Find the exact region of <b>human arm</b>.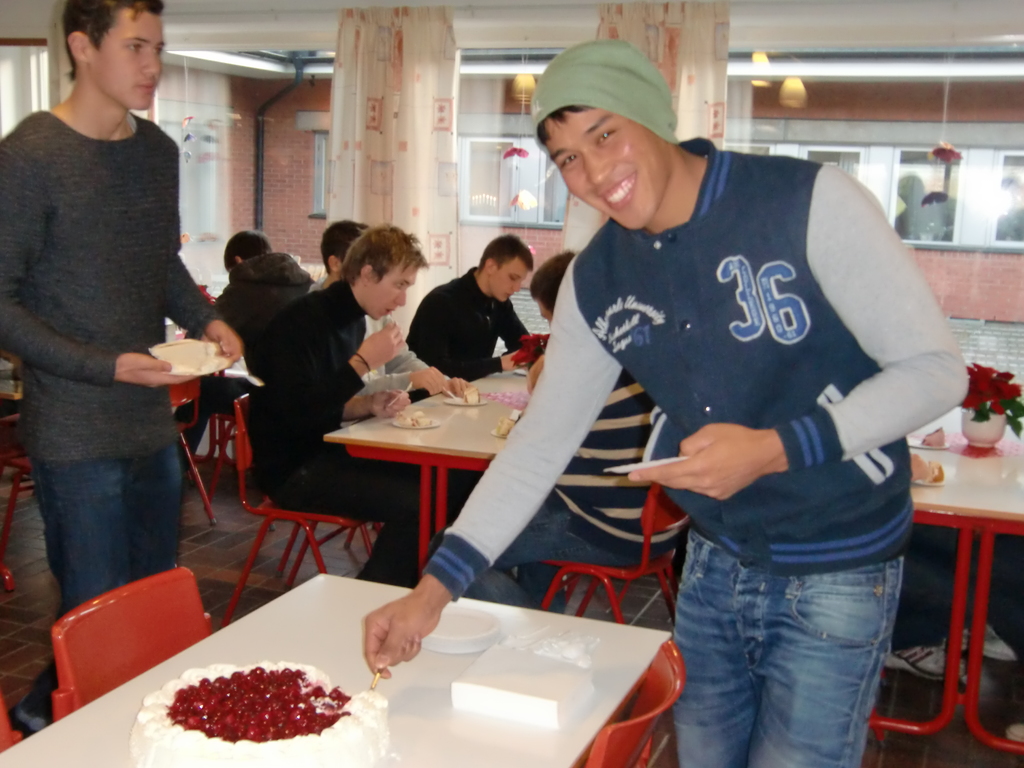
Exact region: {"left": 179, "top": 286, "right": 232, "bottom": 365}.
